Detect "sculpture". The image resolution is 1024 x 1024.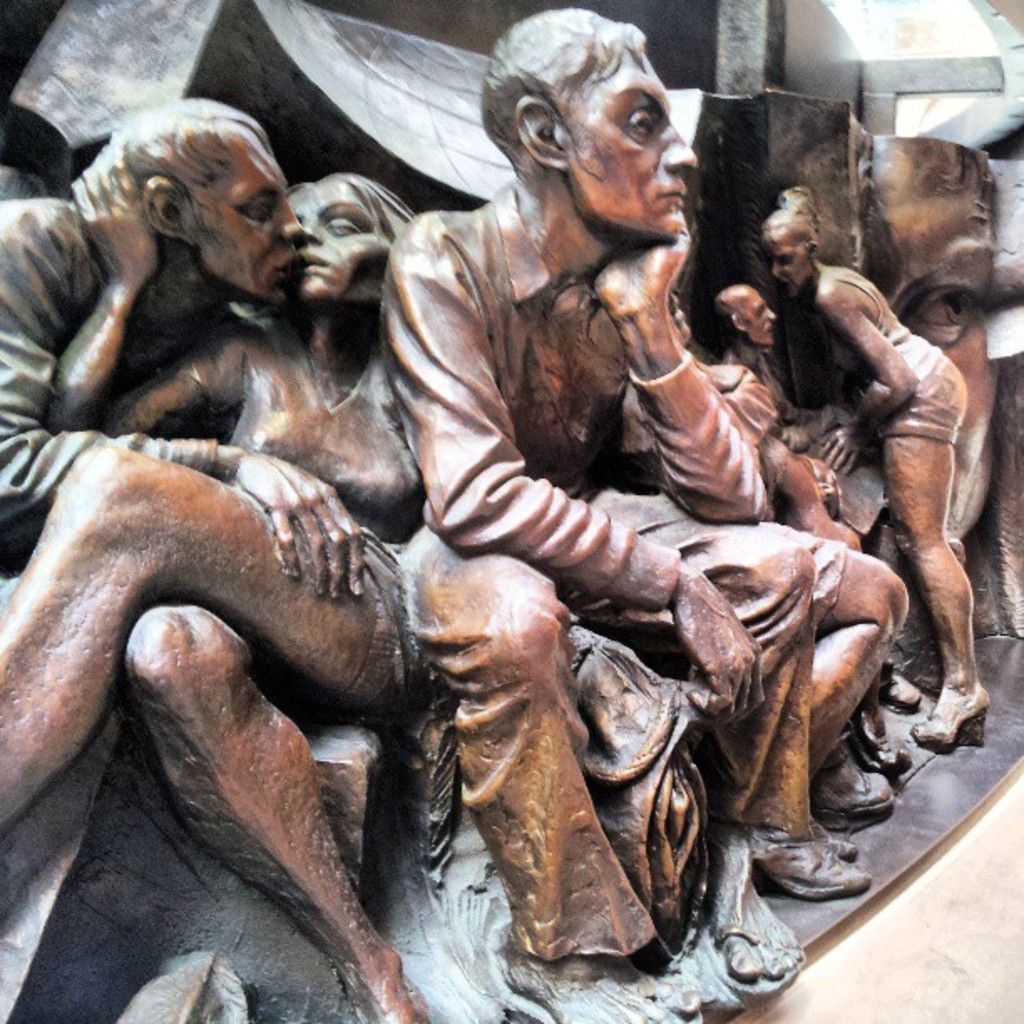
<region>0, 94, 402, 627</region>.
